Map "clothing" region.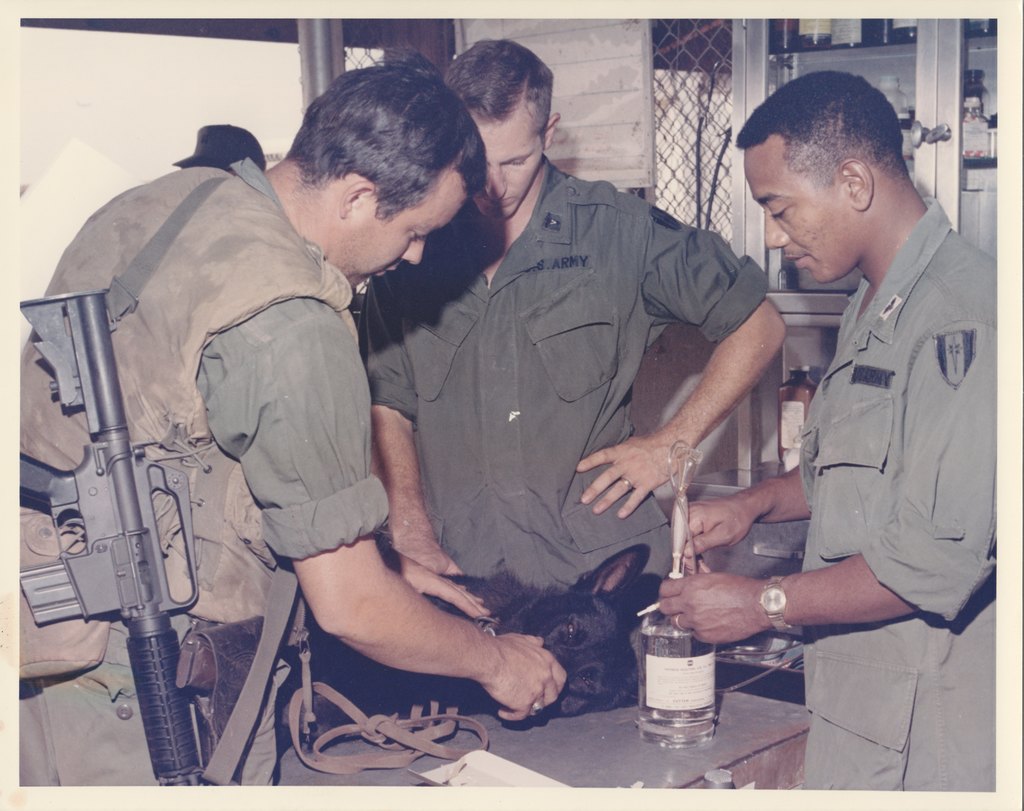
Mapped to select_region(21, 157, 392, 785).
